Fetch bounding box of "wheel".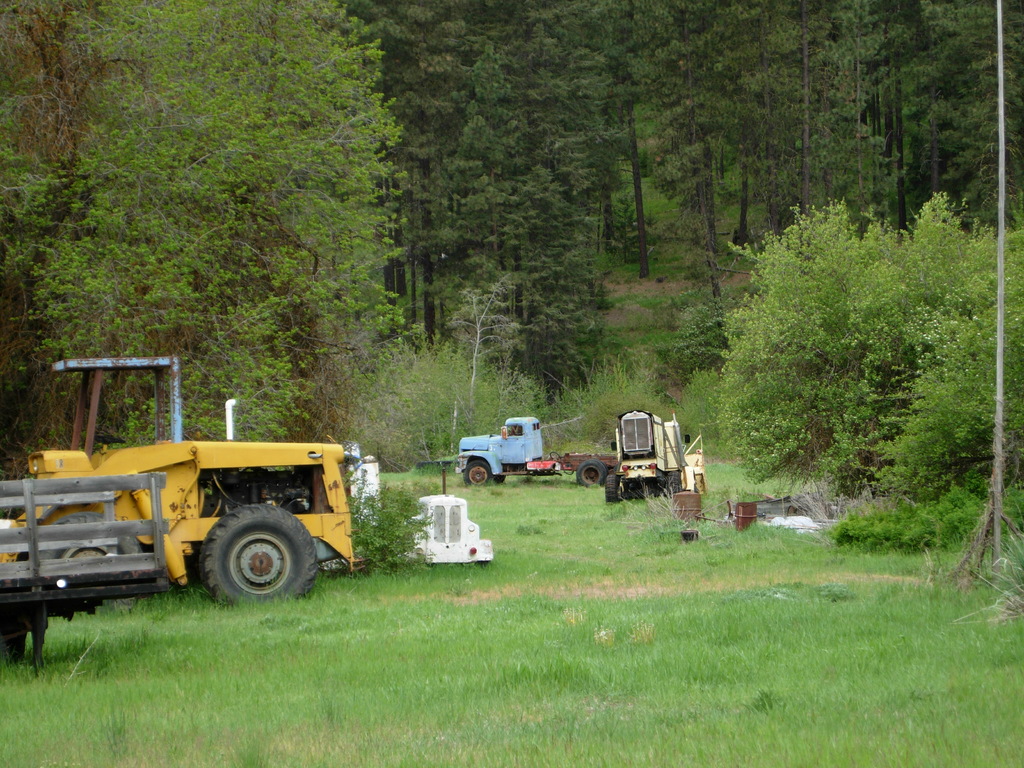
Bbox: [604,478,622,506].
